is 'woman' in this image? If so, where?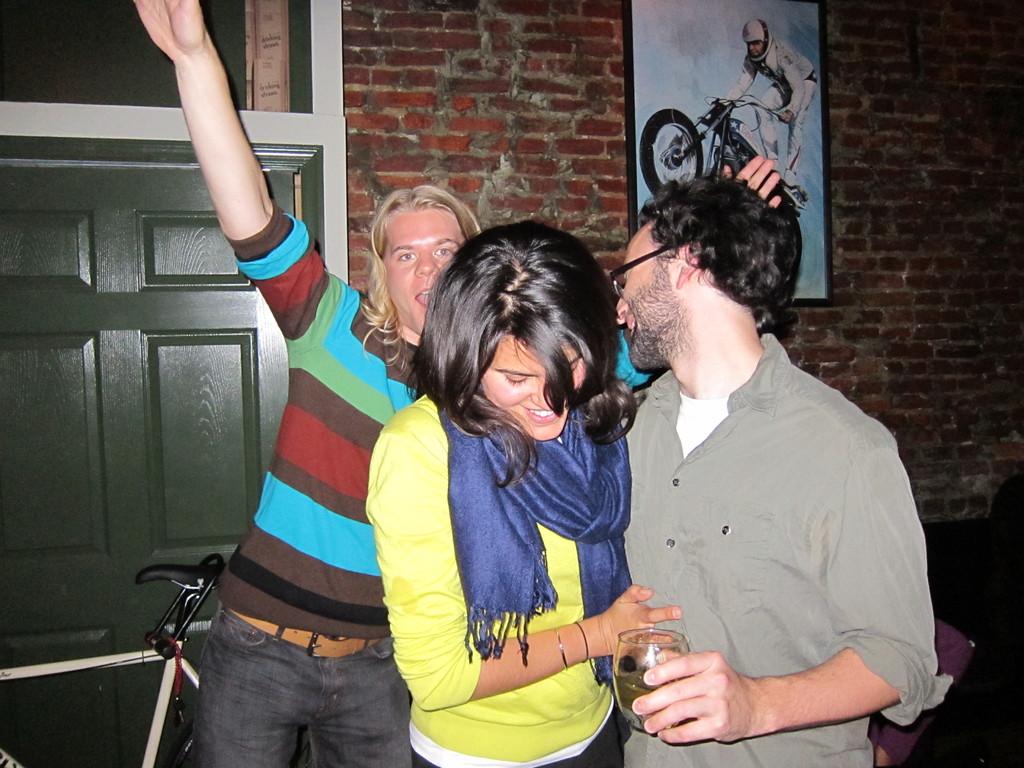
Yes, at detection(362, 182, 778, 767).
